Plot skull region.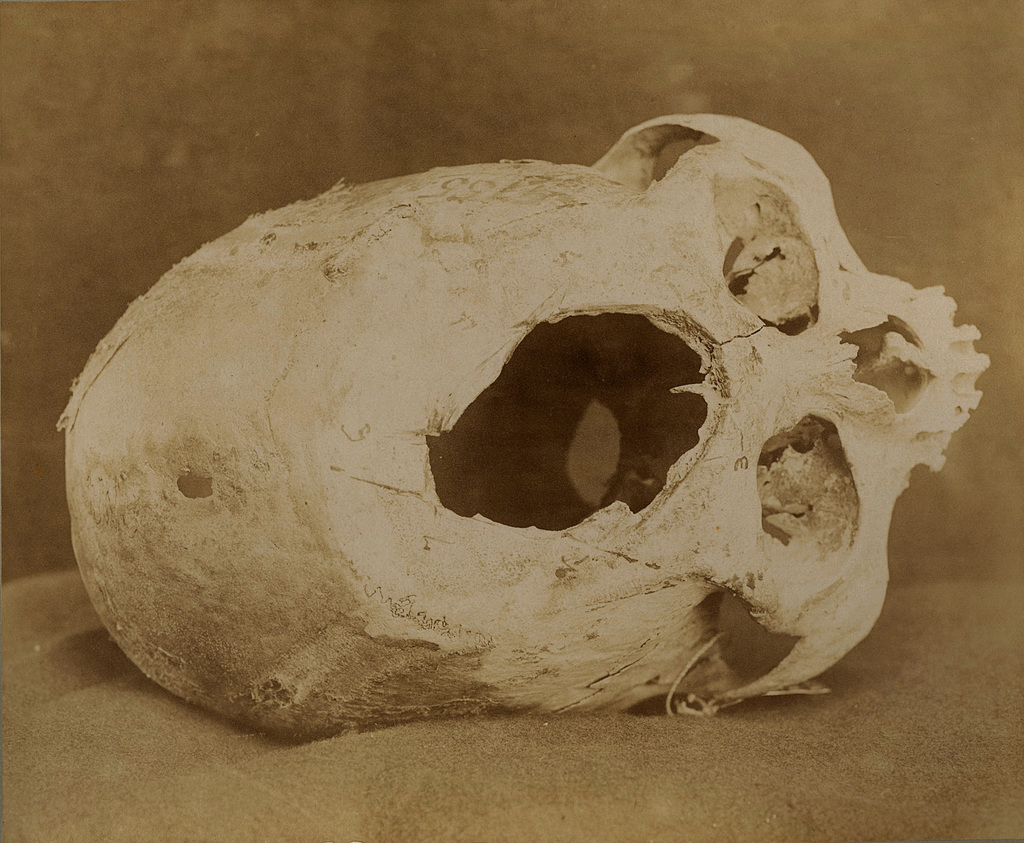
Plotted at {"left": 92, "top": 106, "right": 992, "bottom": 729}.
